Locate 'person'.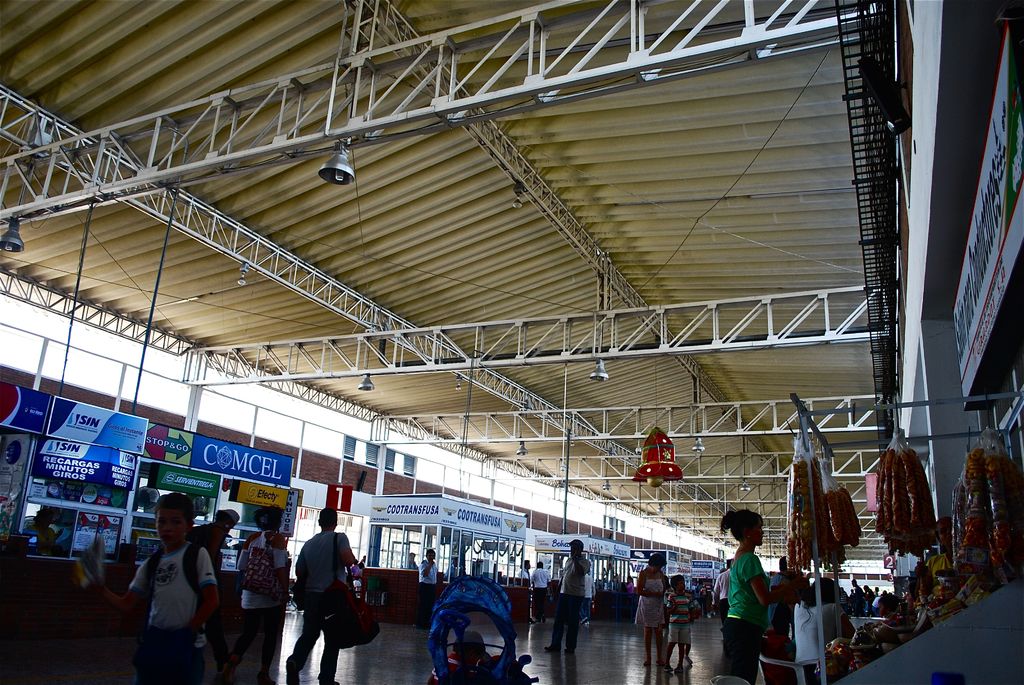
Bounding box: left=413, top=549, right=441, bottom=630.
